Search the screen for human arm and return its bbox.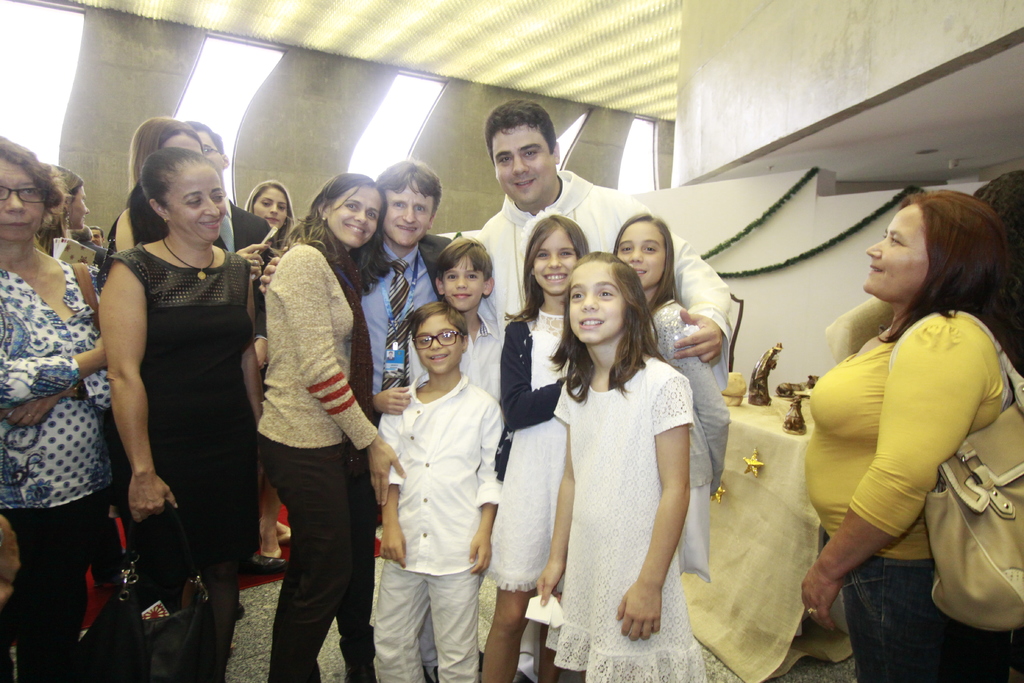
Found: {"x1": 499, "y1": 315, "x2": 576, "y2": 434}.
